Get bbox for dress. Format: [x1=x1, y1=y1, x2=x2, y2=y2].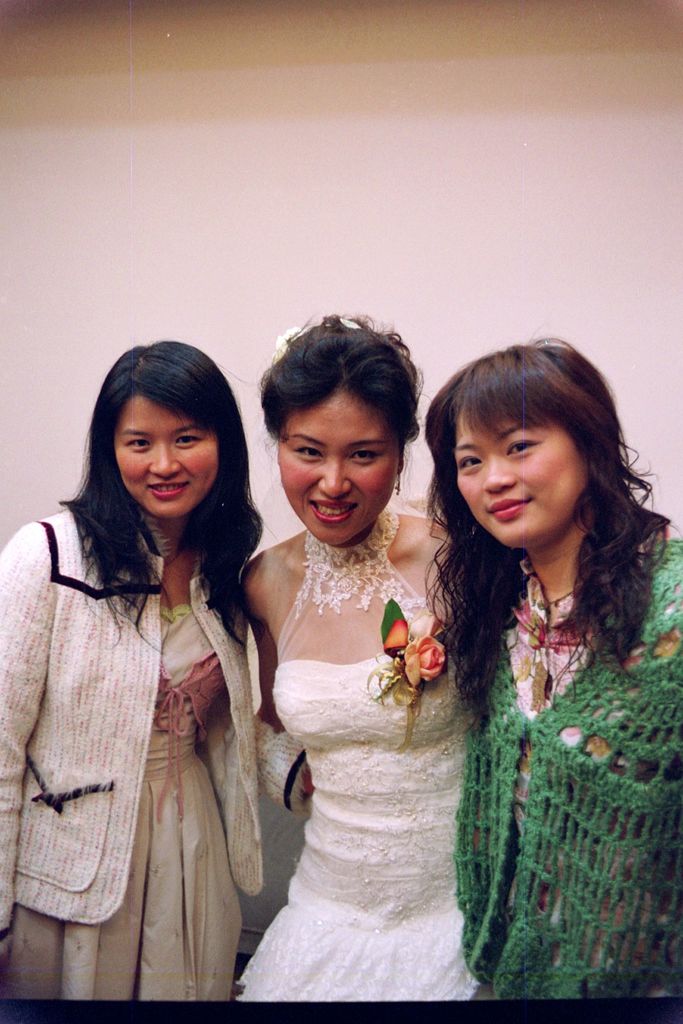
[x1=506, y1=525, x2=682, y2=998].
